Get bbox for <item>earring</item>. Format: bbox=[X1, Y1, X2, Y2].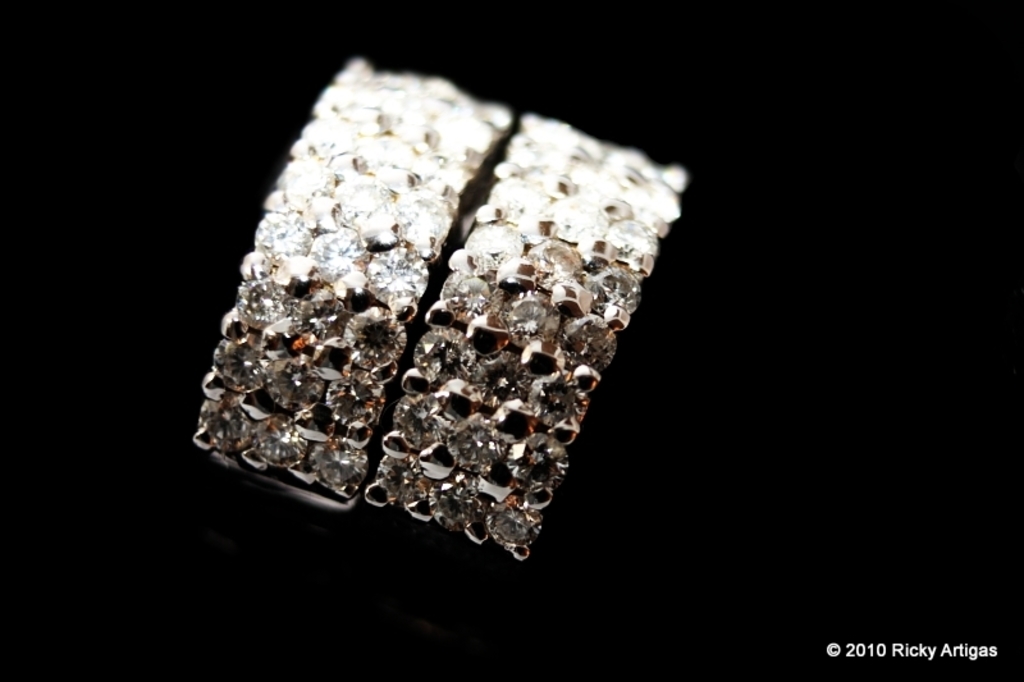
bbox=[360, 110, 687, 571].
